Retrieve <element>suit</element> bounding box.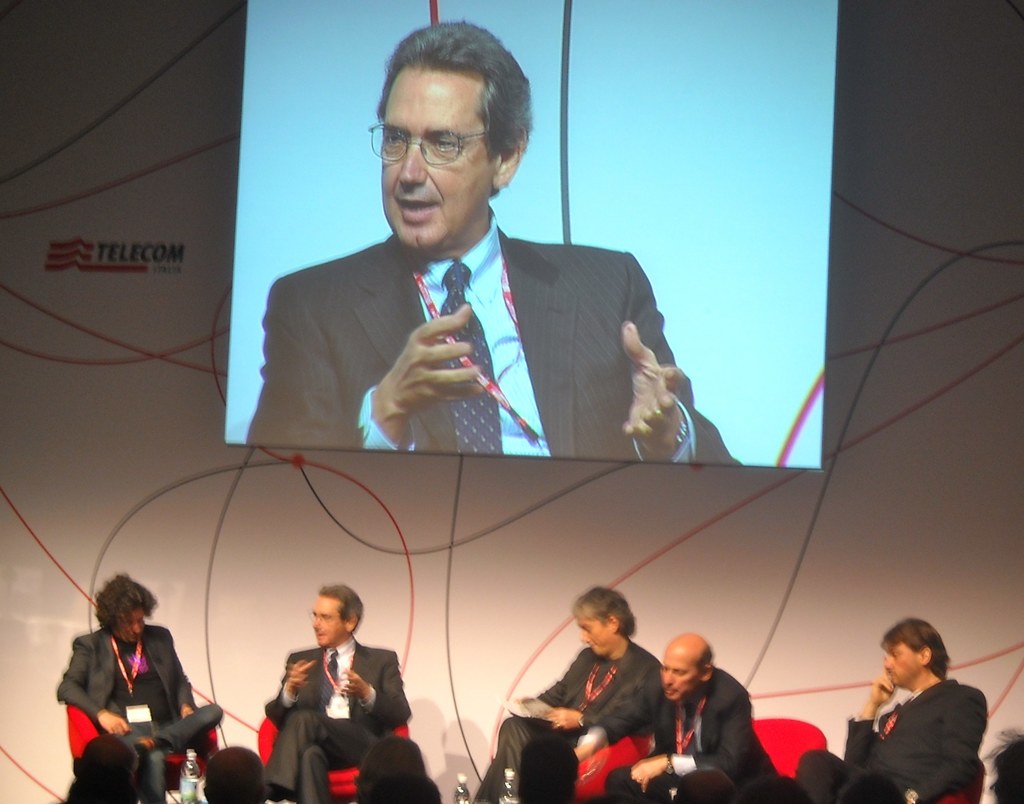
Bounding box: BBox(245, 204, 743, 464).
